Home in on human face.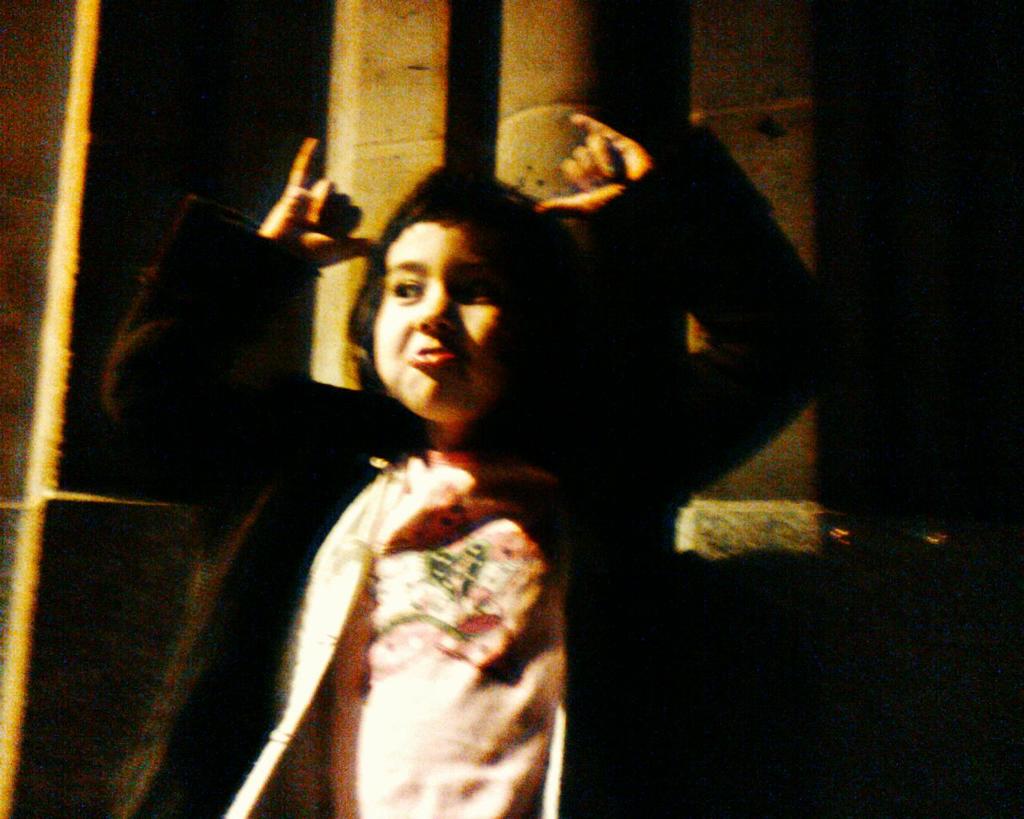
Homed in at locate(364, 218, 527, 422).
